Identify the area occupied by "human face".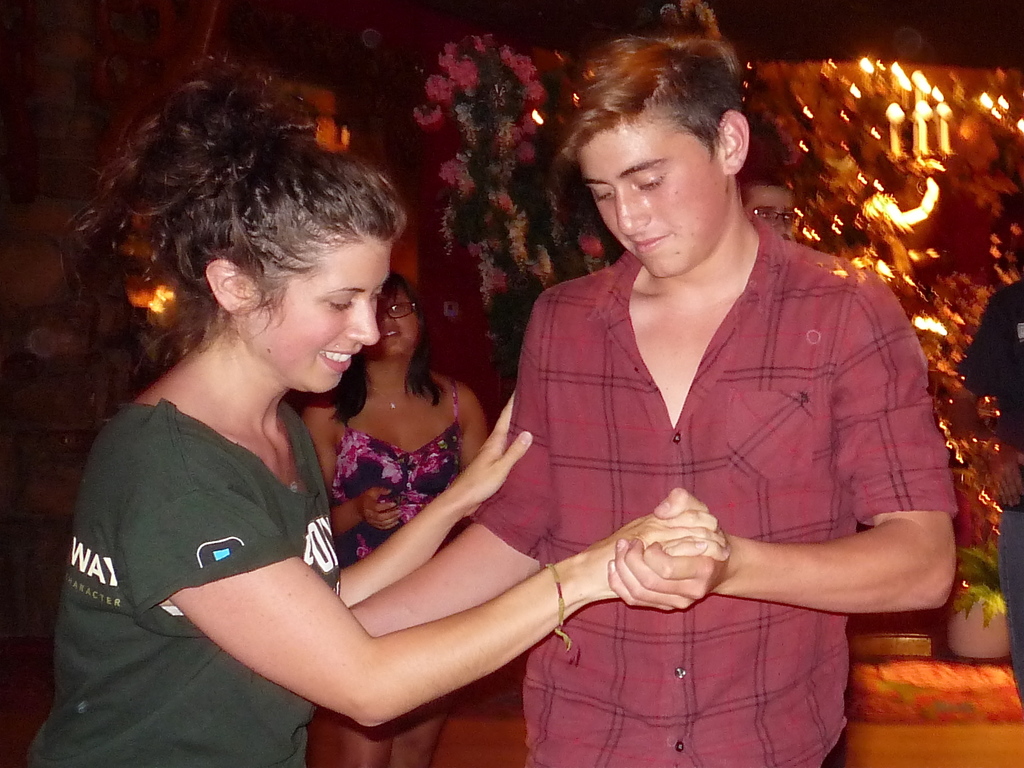
Area: {"left": 365, "top": 287, "right": 420, "bottom": 358}.
